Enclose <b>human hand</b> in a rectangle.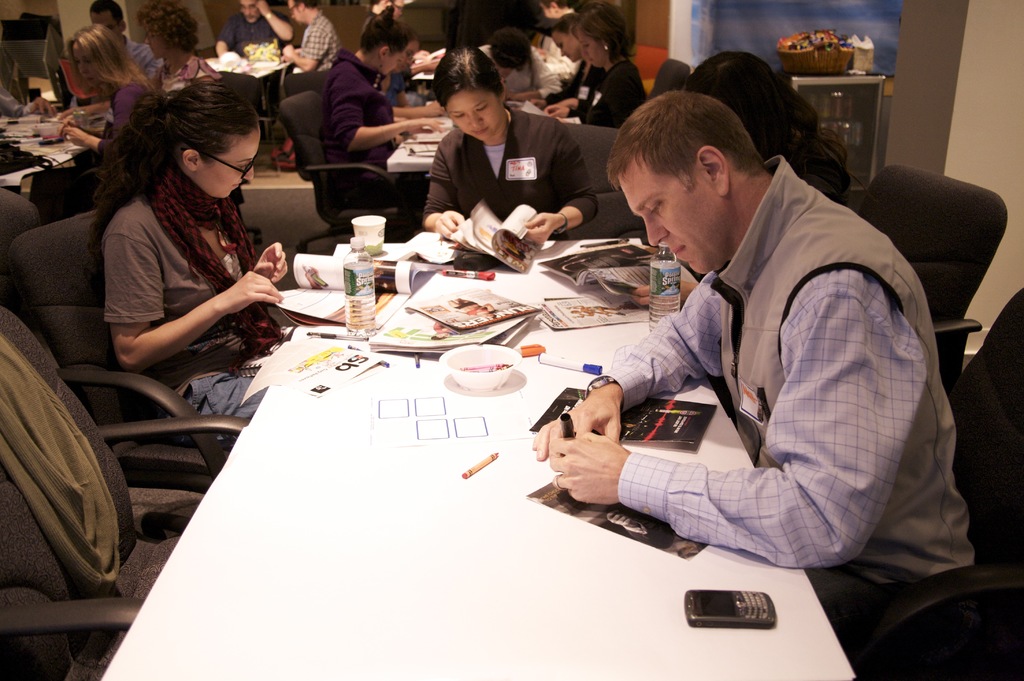
(left=31, top=98, right=55, bottom=115).
